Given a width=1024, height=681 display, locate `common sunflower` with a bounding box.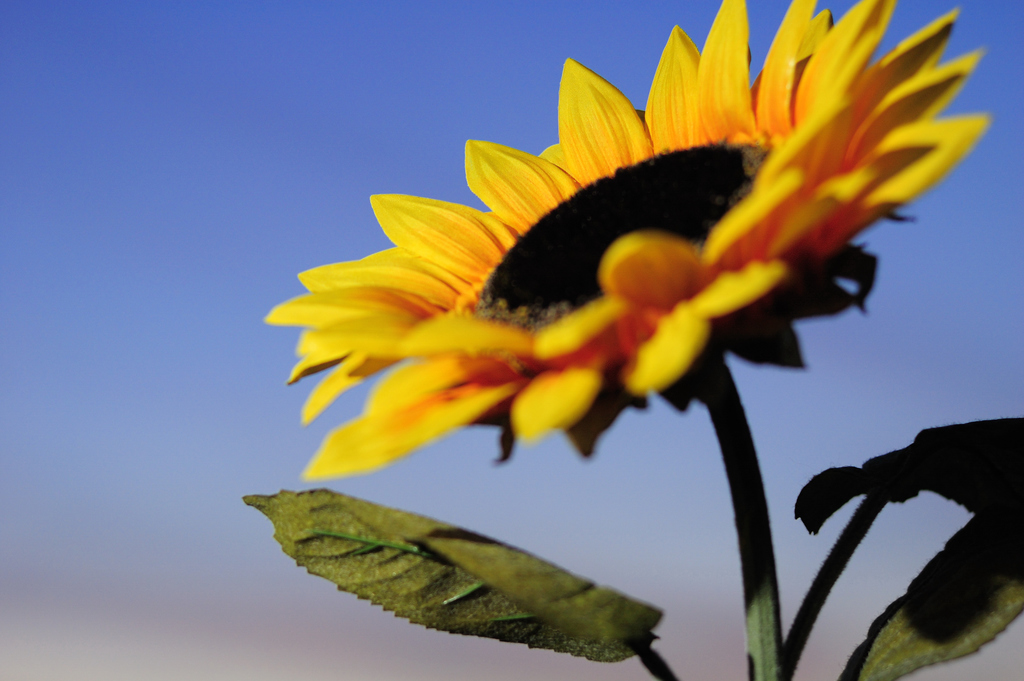
Located: [274, 25, 975, 539].
